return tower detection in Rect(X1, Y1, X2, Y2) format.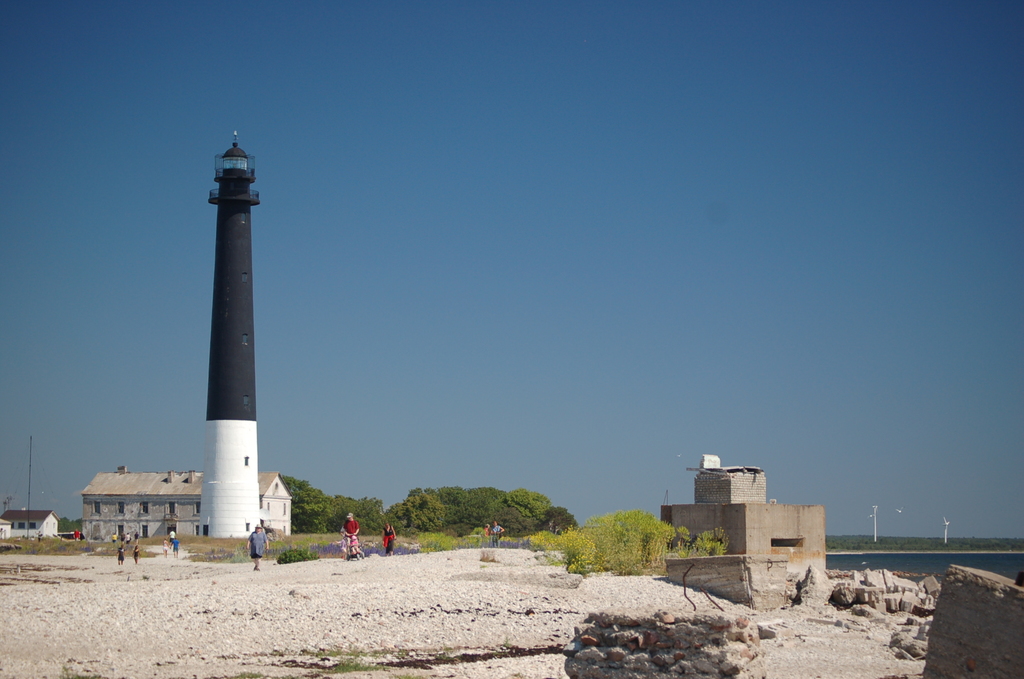
Rect(198, 135, 258, 537).
